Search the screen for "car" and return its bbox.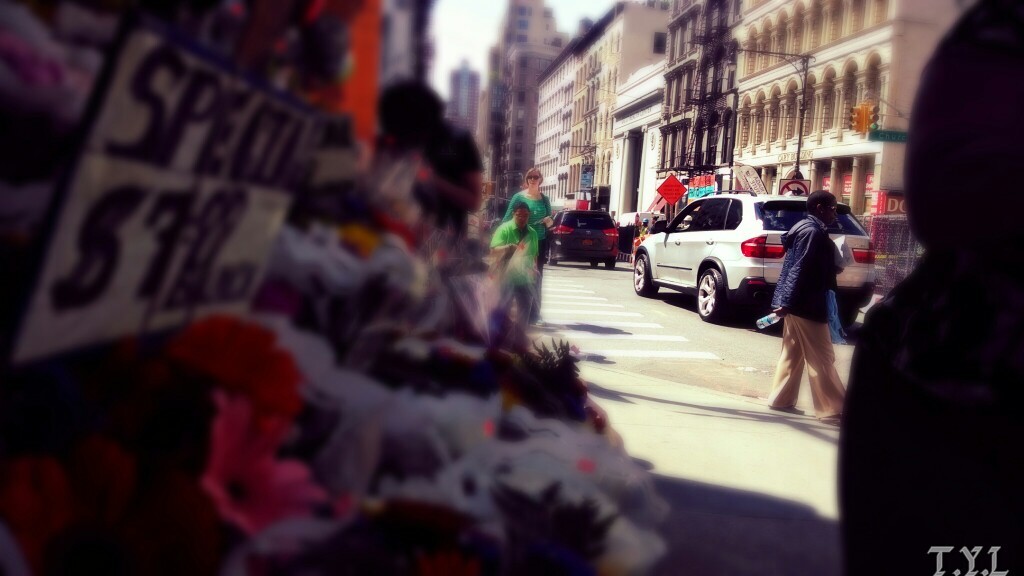
Found: 630:184:841:323.
